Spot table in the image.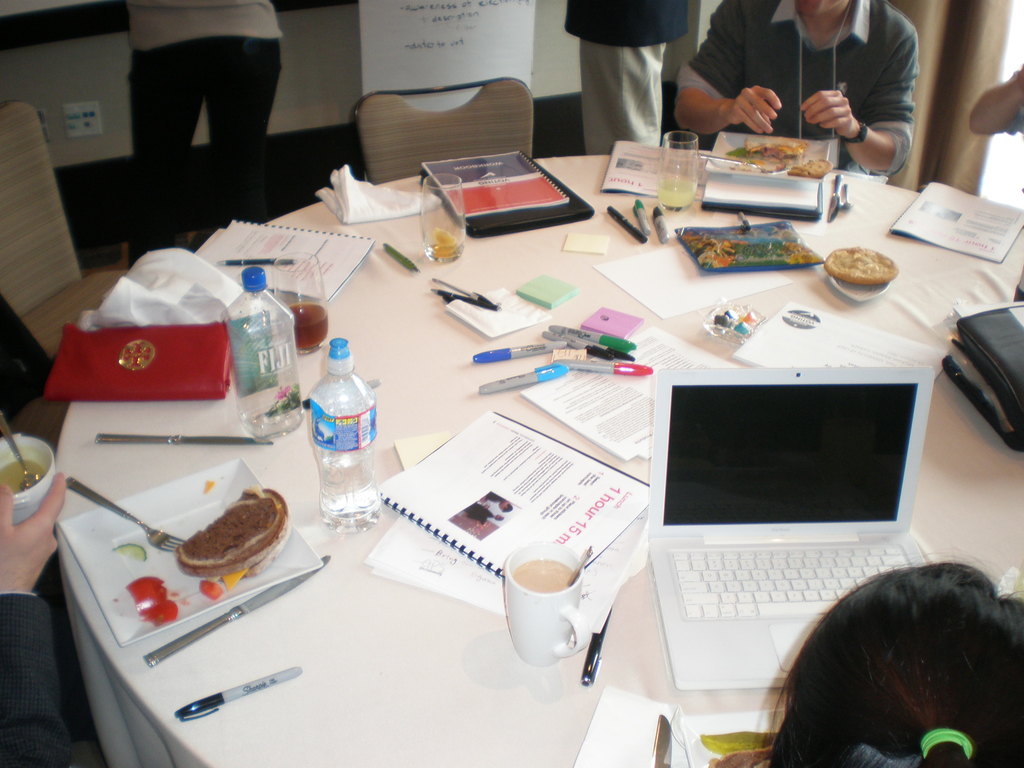
table found at l=12, t=159, r=1002, b=767.
